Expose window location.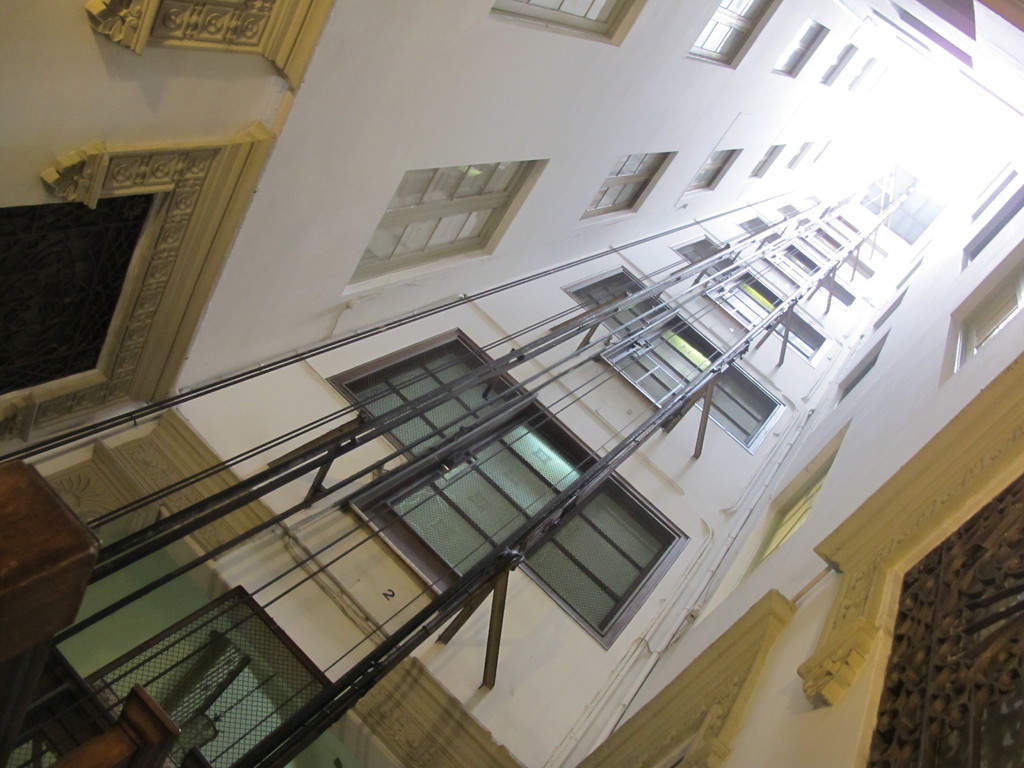
Exposed at (349, 163, 534, 285).
